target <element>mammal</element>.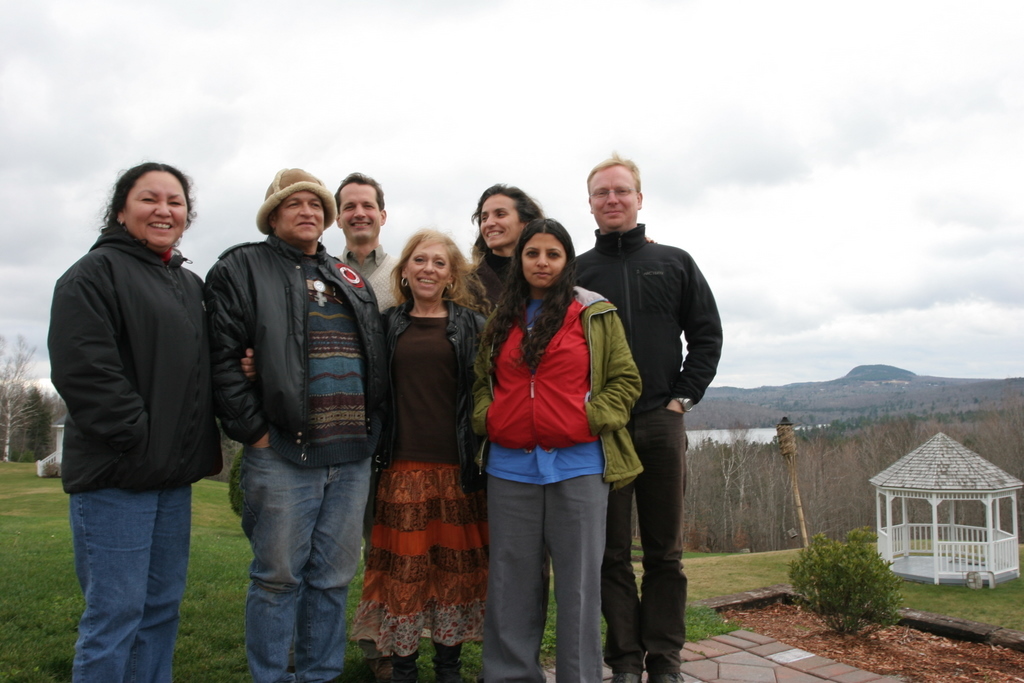
Target region: select_region(469, 181, 551, 349).
